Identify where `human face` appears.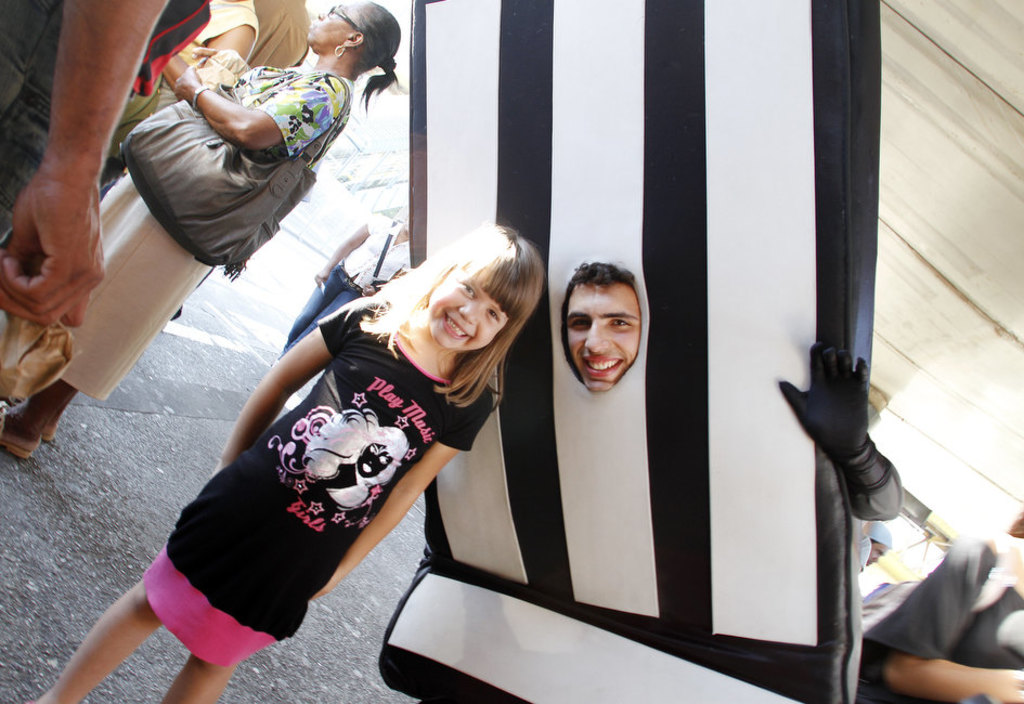
Appears at (863, 543, 887, 566).
